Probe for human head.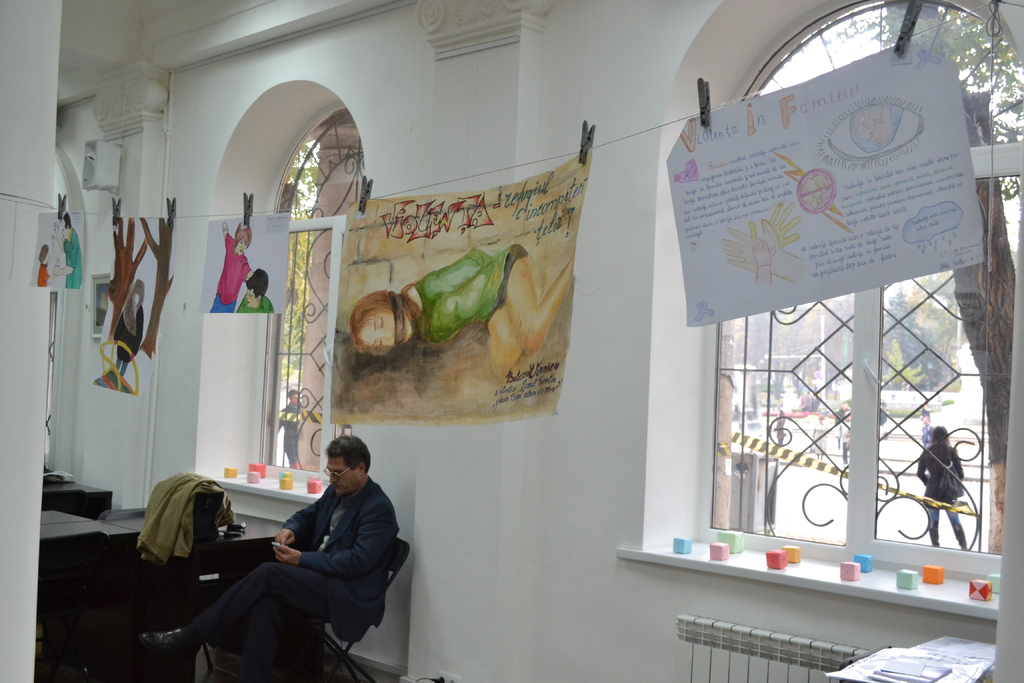
Probe result: (x1=305, y1=431, x2=377, y2=502).
